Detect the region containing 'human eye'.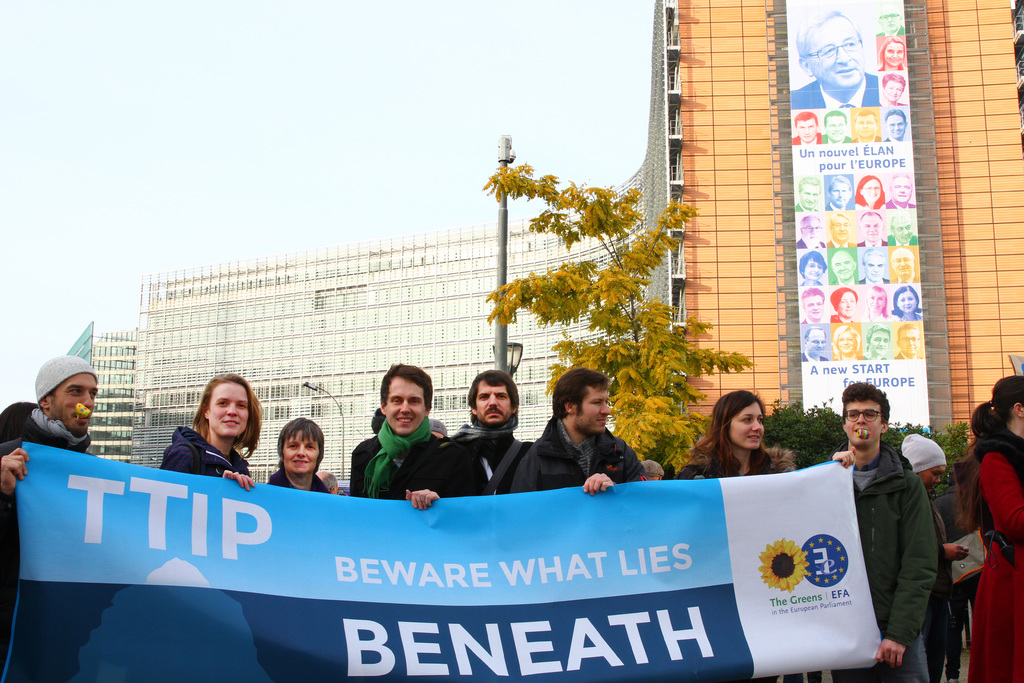
crop(806, 302, 812, 311).
